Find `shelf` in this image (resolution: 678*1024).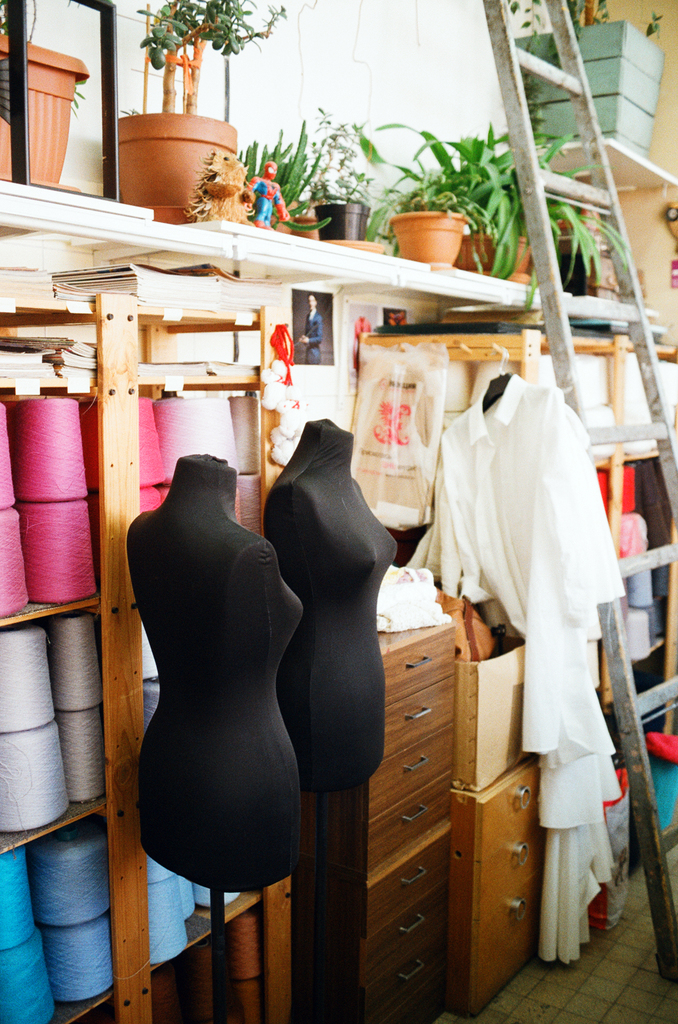
<region>0, 301, 138, 636</region>.
